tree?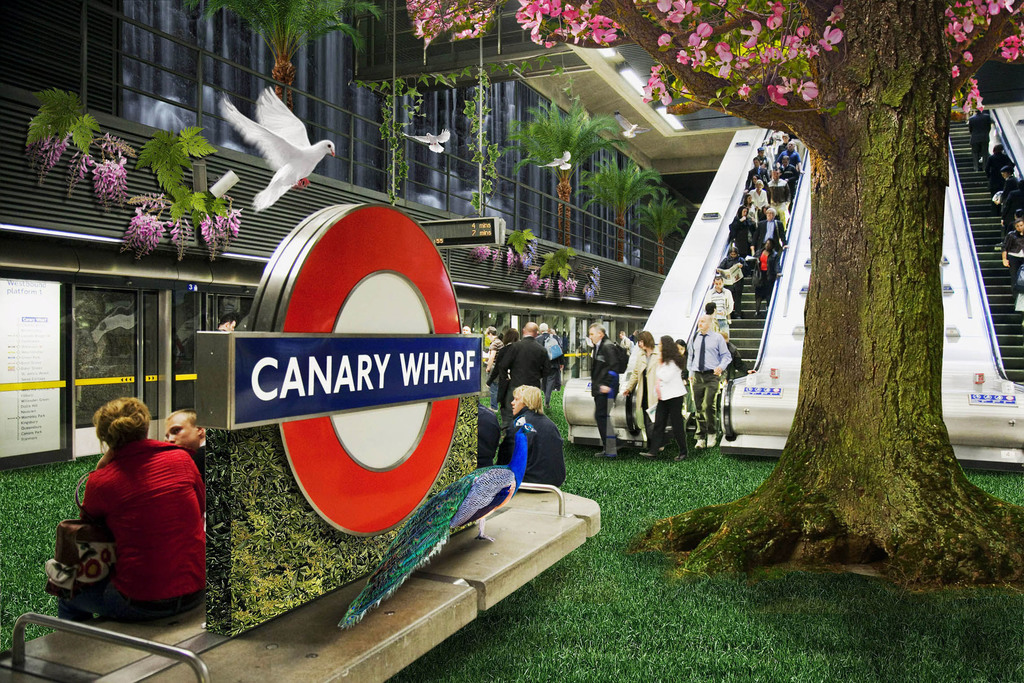
[634,193,681,271]
